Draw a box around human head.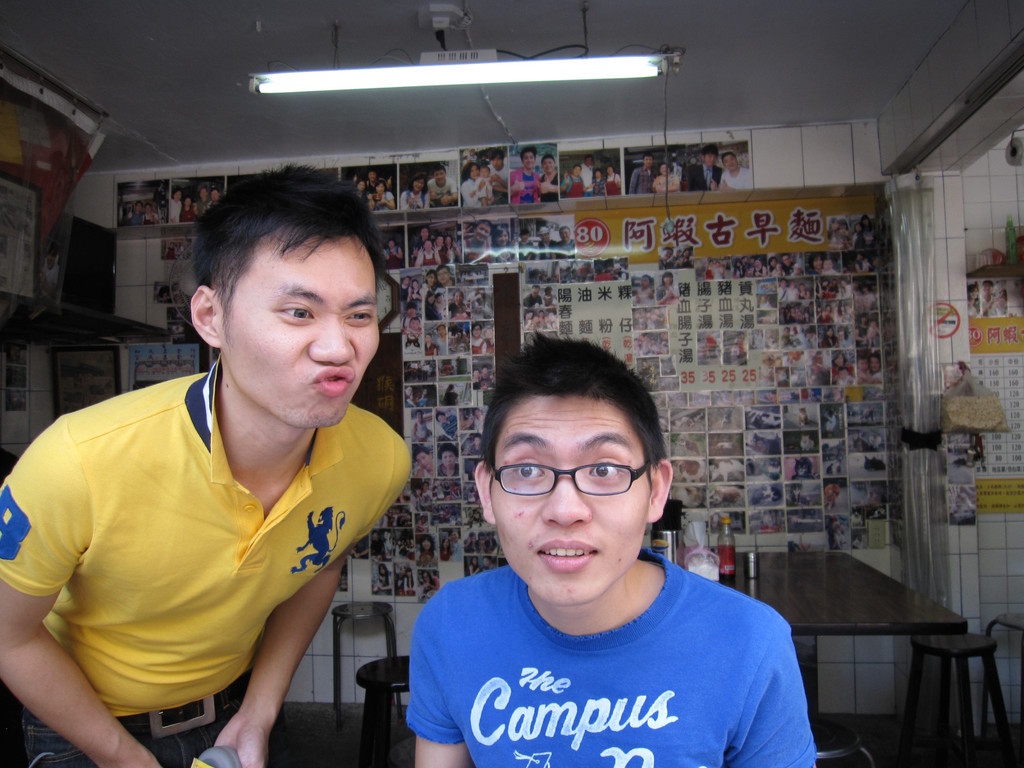
<region>540, 153, 555, 174</region>.
